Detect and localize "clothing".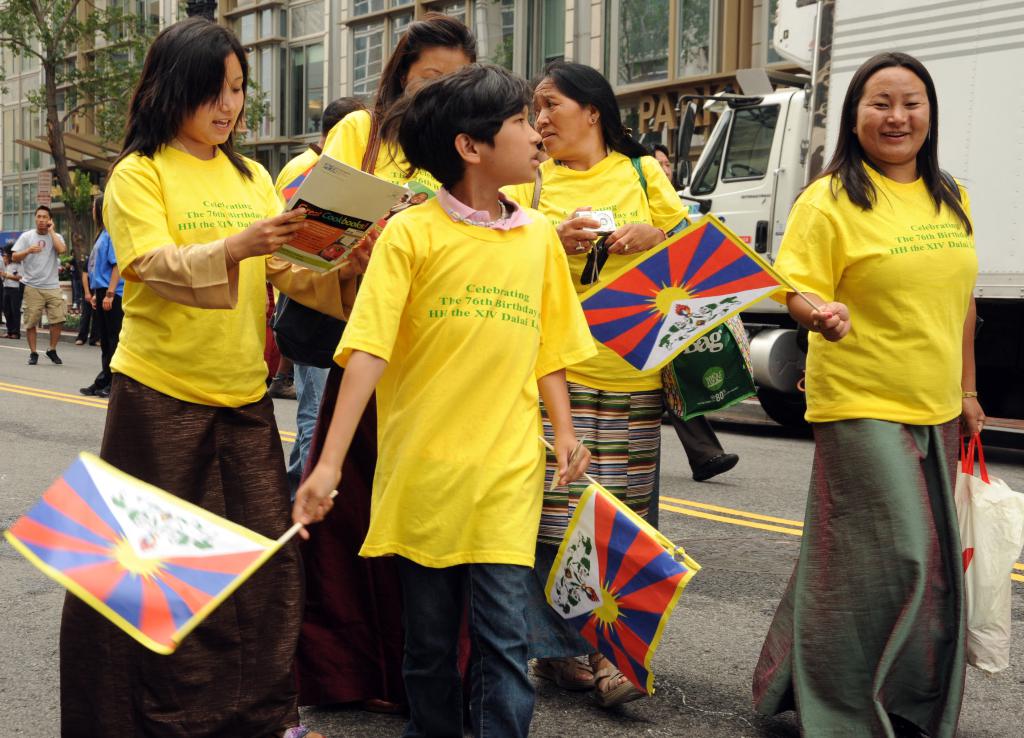
Localized at Rect(271, 141, 331, 505).
